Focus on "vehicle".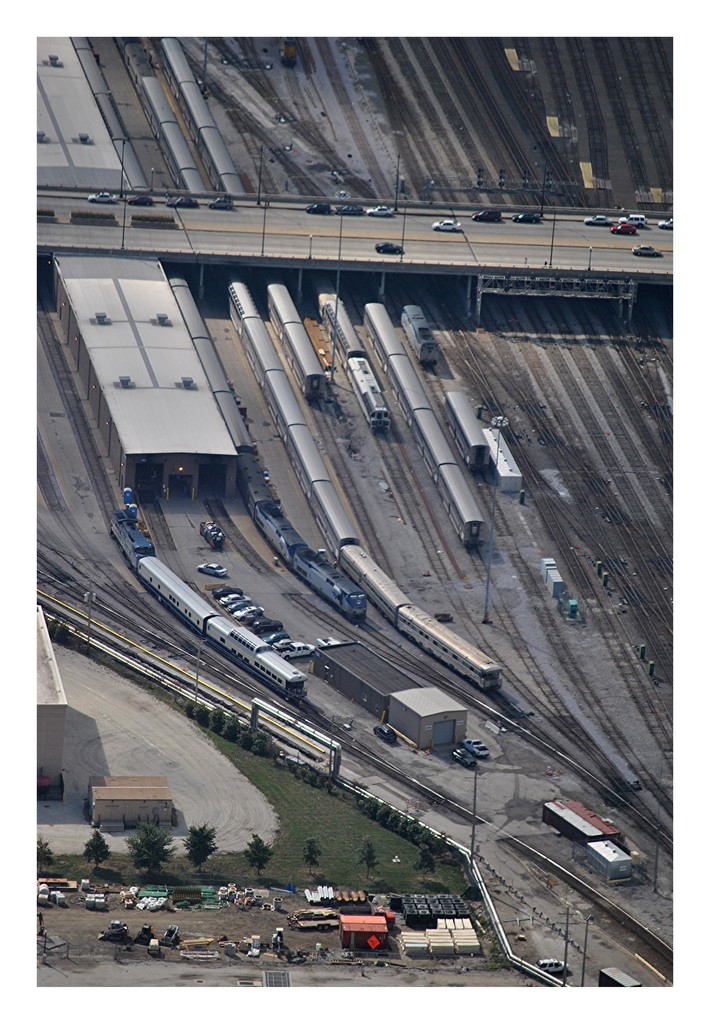
Focused at Rect(207, 196, 233, 208).
